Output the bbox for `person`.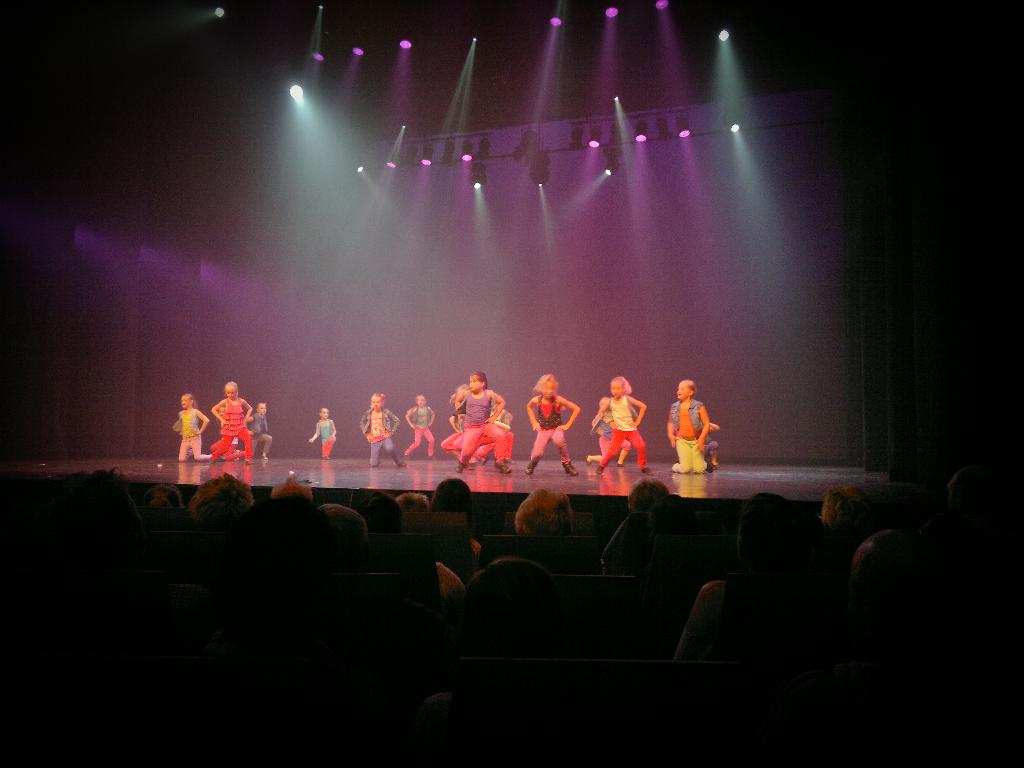
crop(309, 404, 333, 463).
